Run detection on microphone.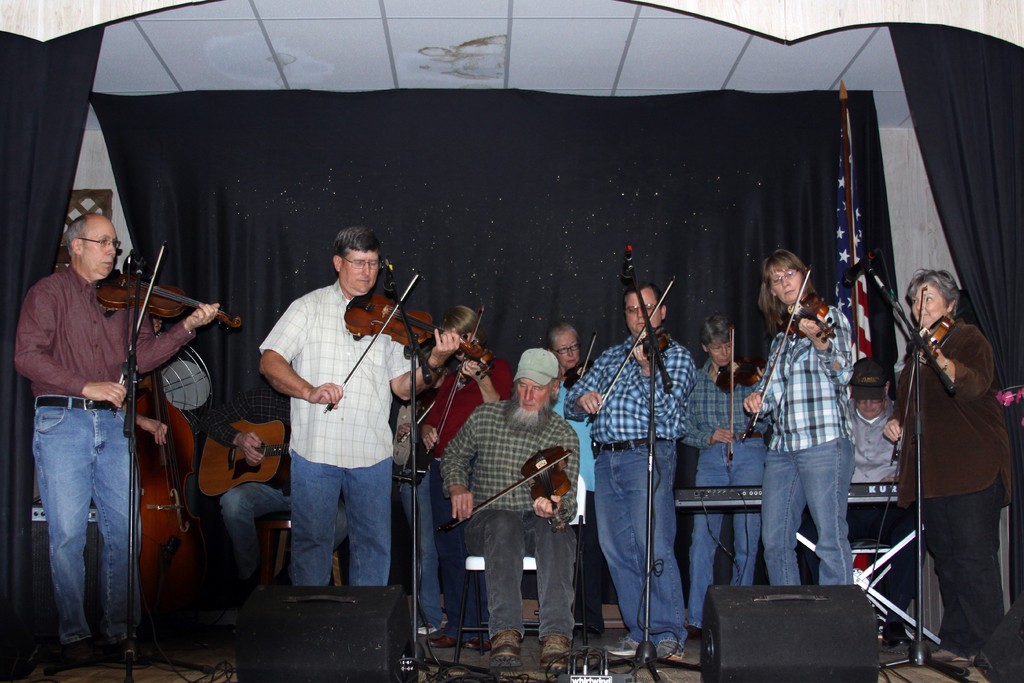
Result: 620,238,637,298.
